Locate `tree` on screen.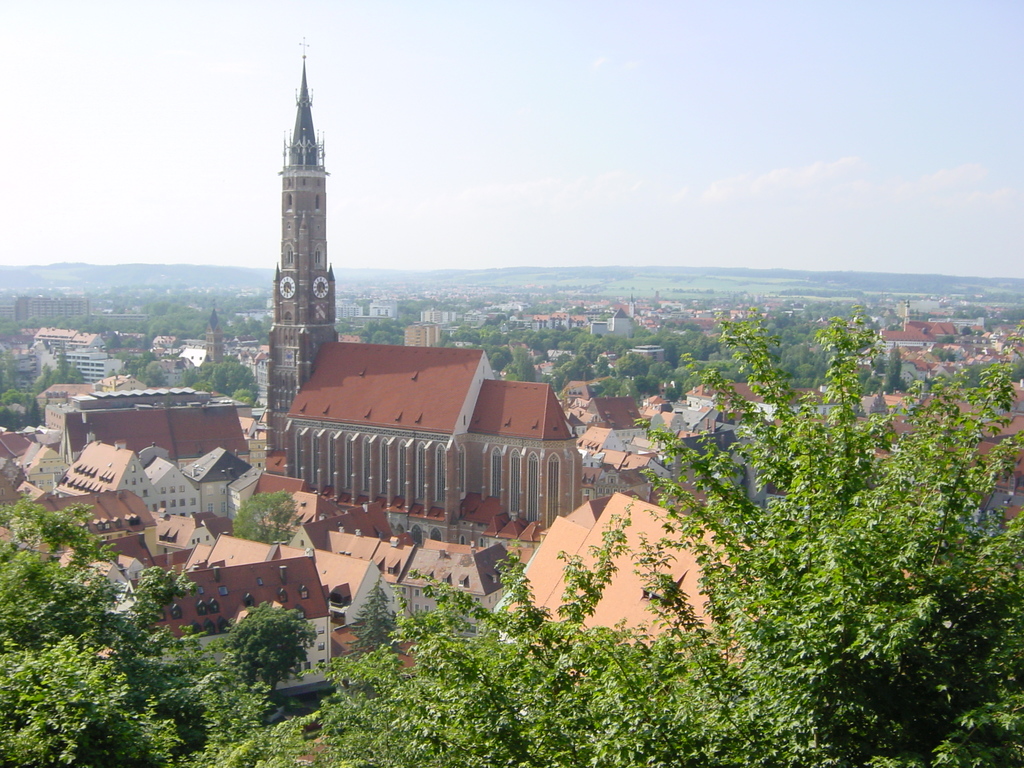
On screen at BBox(232, 488, 305, 544).
